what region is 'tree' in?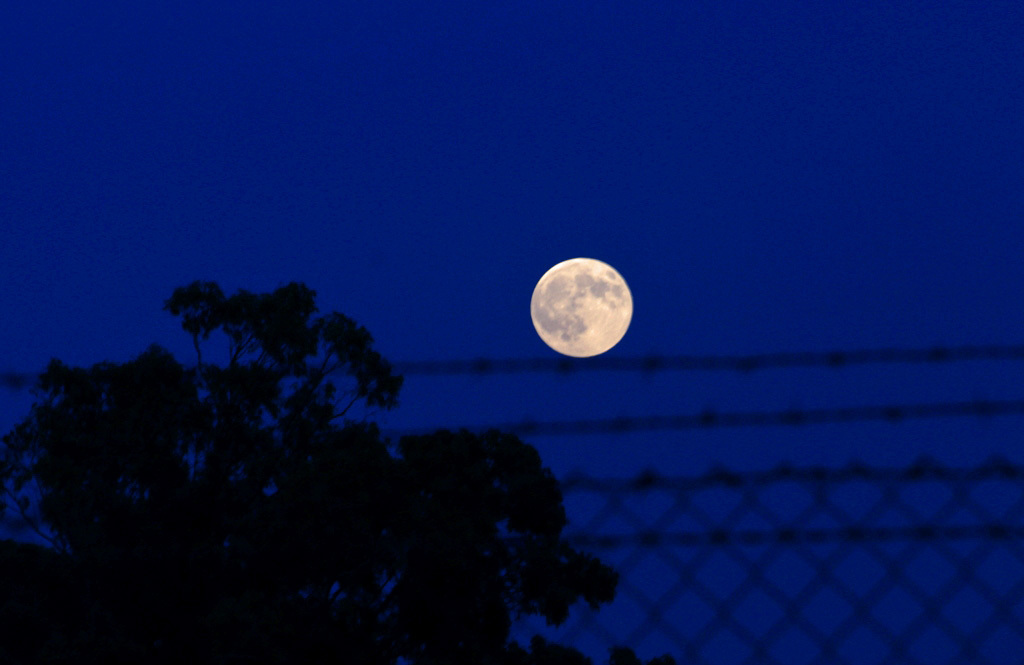
[x1=2, y1=340, x2=211, y2=555].
